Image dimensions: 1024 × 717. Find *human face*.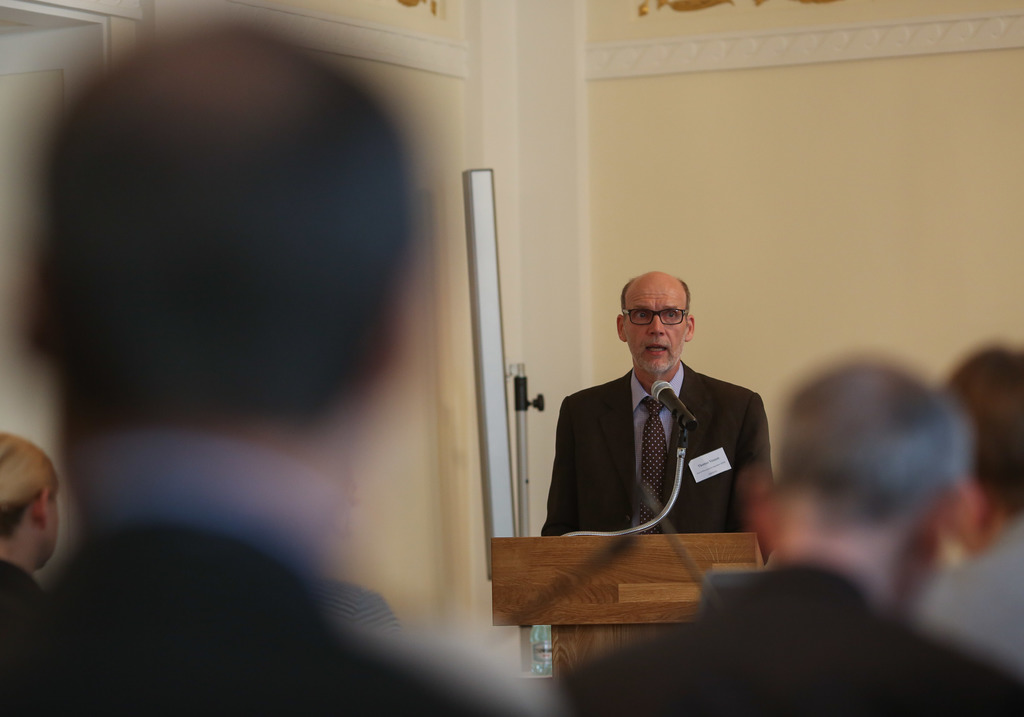
box(624, 287, 689, 374).
